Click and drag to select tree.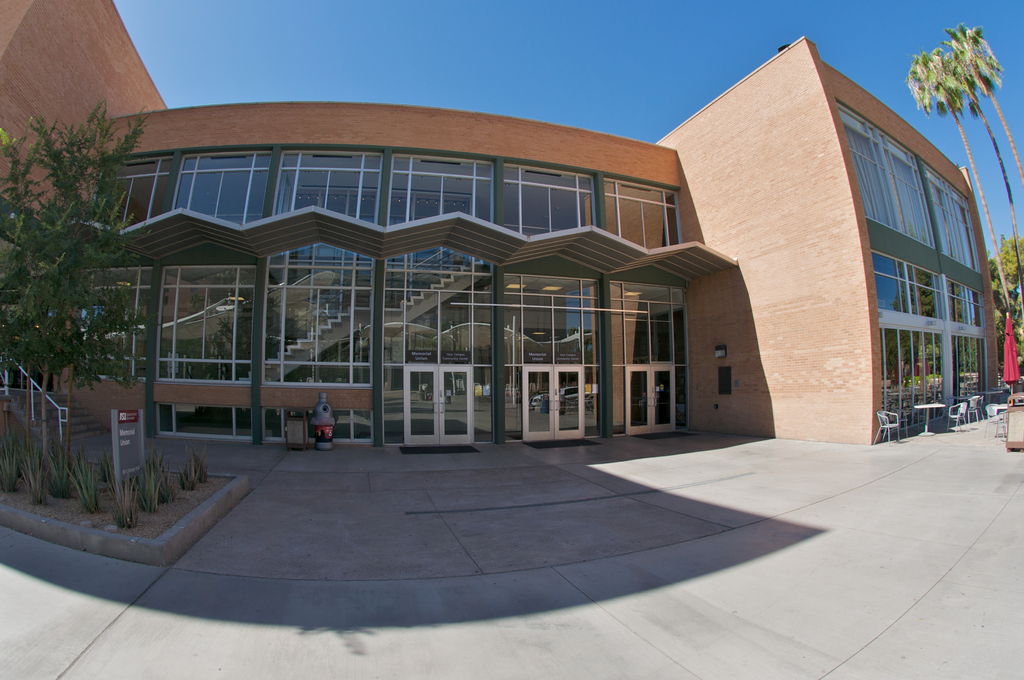
Selection: 0,98,157,498.
